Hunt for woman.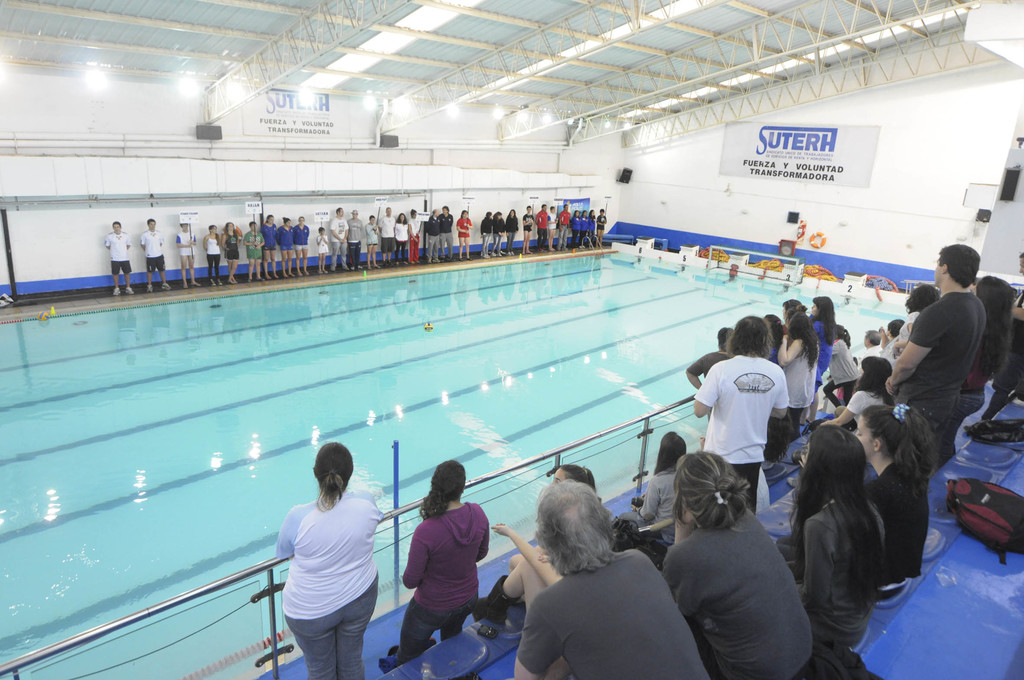
Hunted down at [275, 441, 383, 679].
